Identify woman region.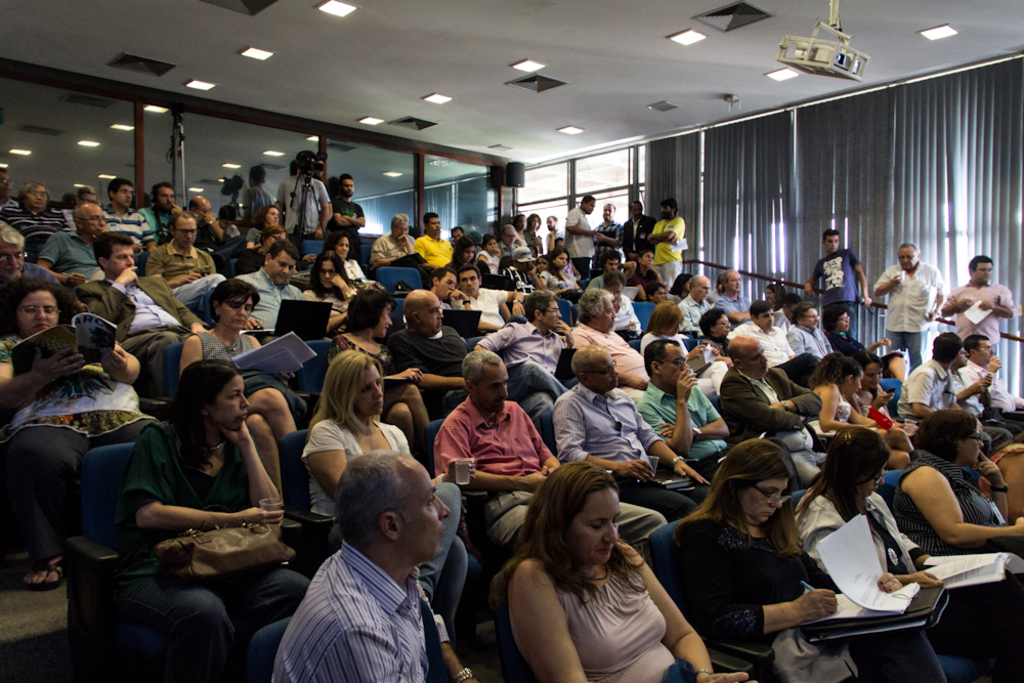
Region: [842,355,919,420].
